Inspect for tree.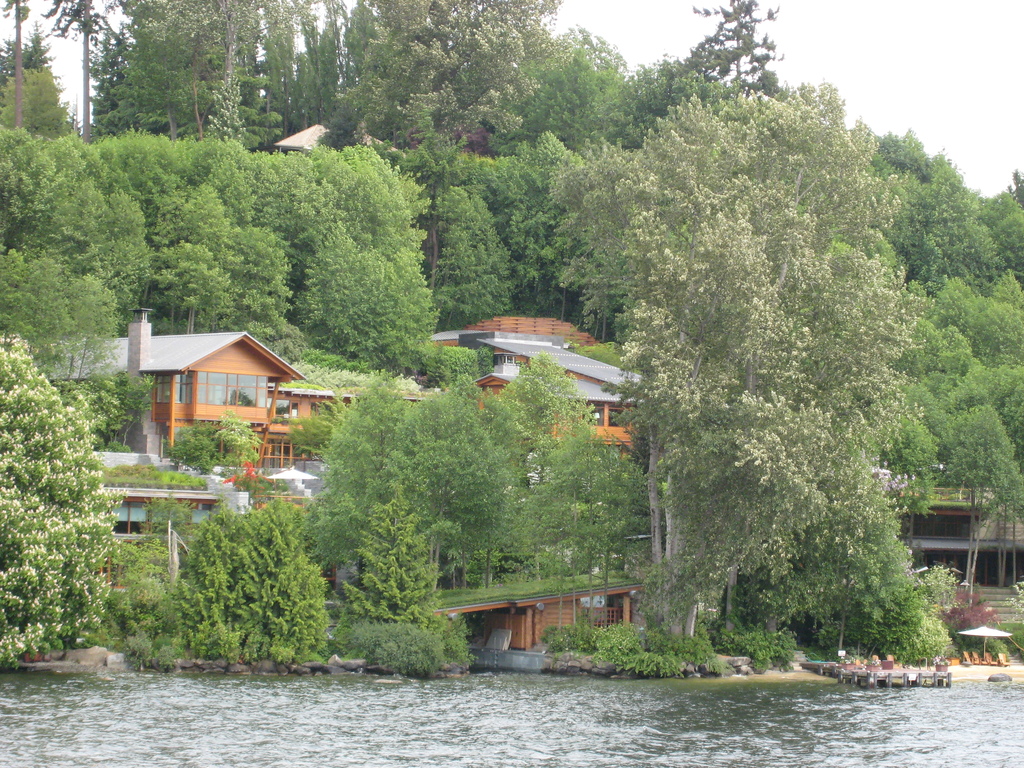
Inspection: (left=0, top=20, right=53, bottom=131).
